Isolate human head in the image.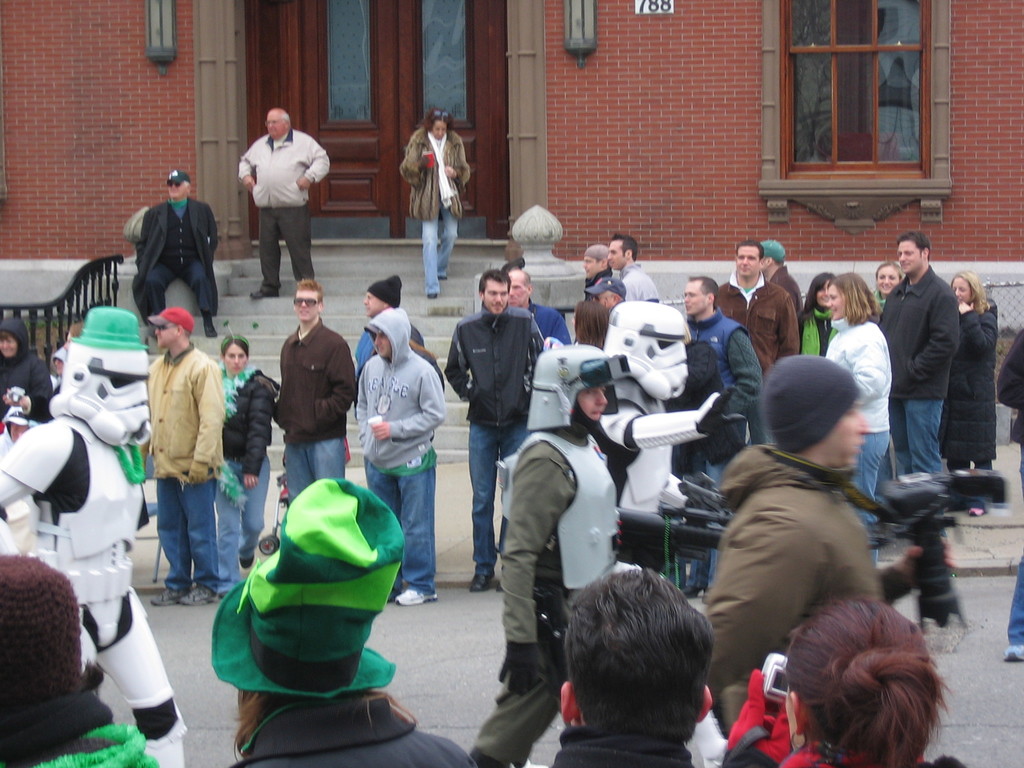
Isolated region: rect(601, 236, 637, 271).
